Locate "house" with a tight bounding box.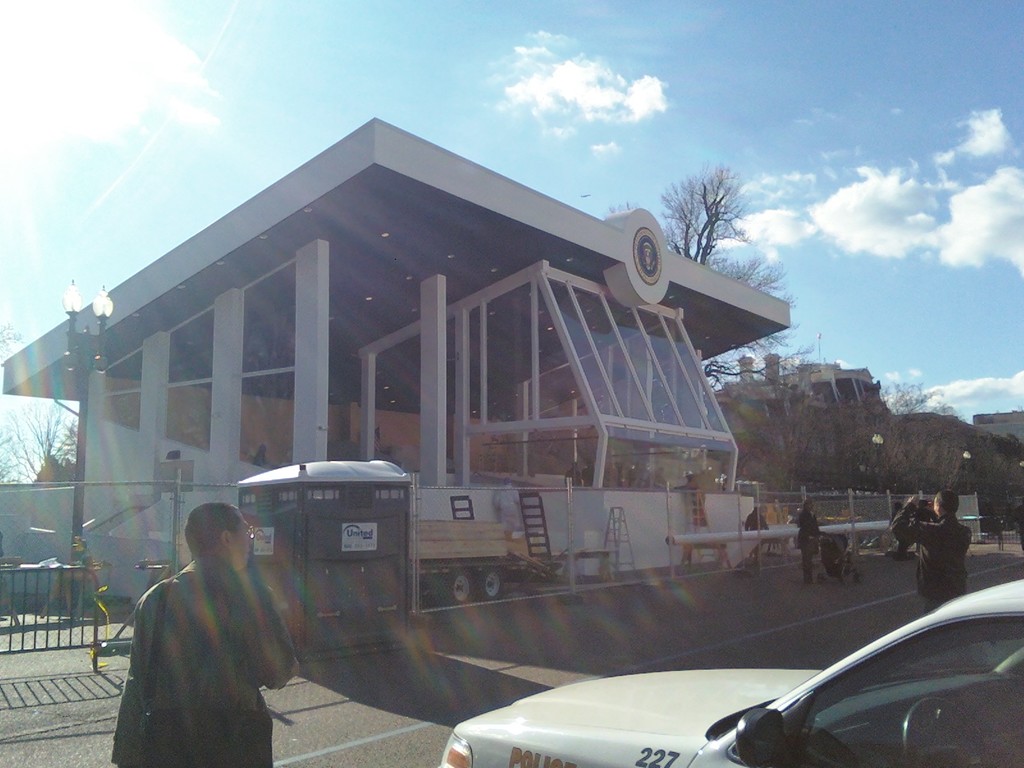
(left=0, top=115, right=794, bottom=575).
